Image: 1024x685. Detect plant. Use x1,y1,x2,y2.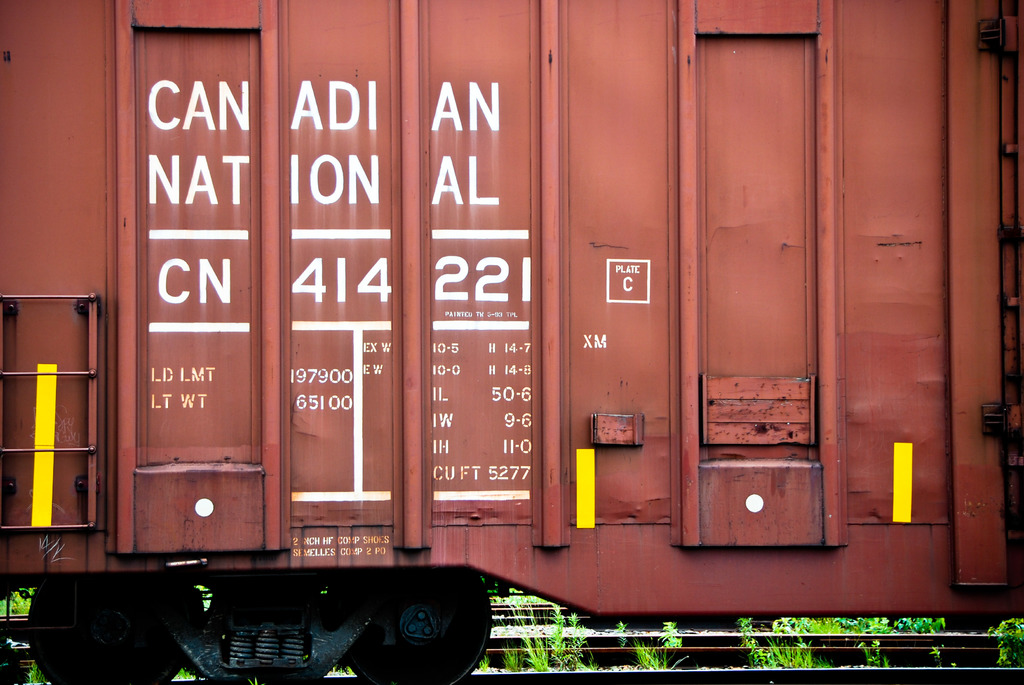
606,620,624,652.
